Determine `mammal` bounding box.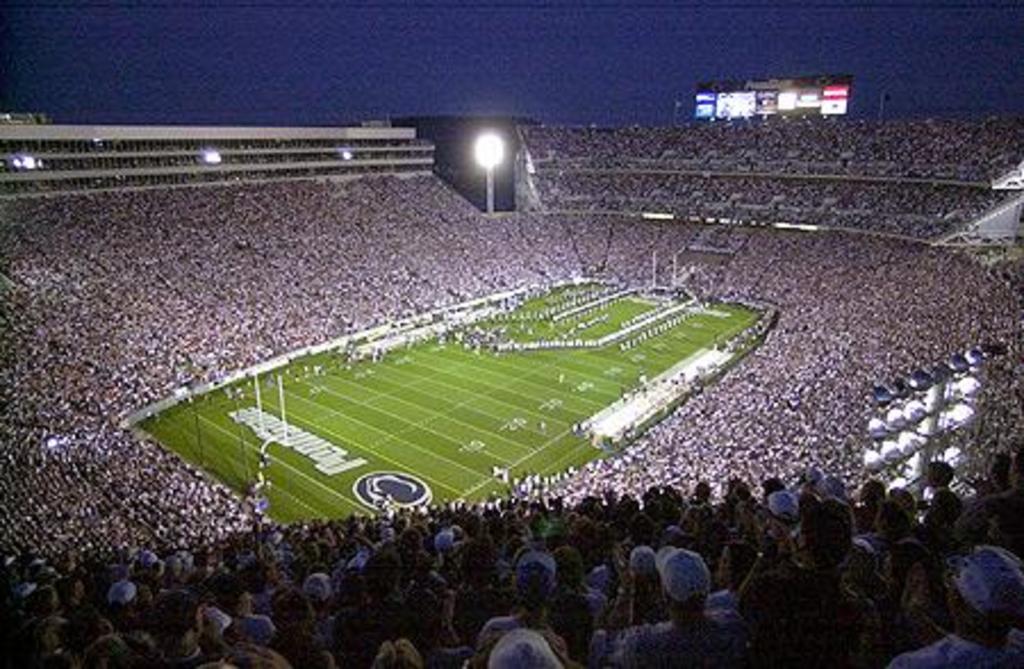
Determined: [617,532,785,667].
